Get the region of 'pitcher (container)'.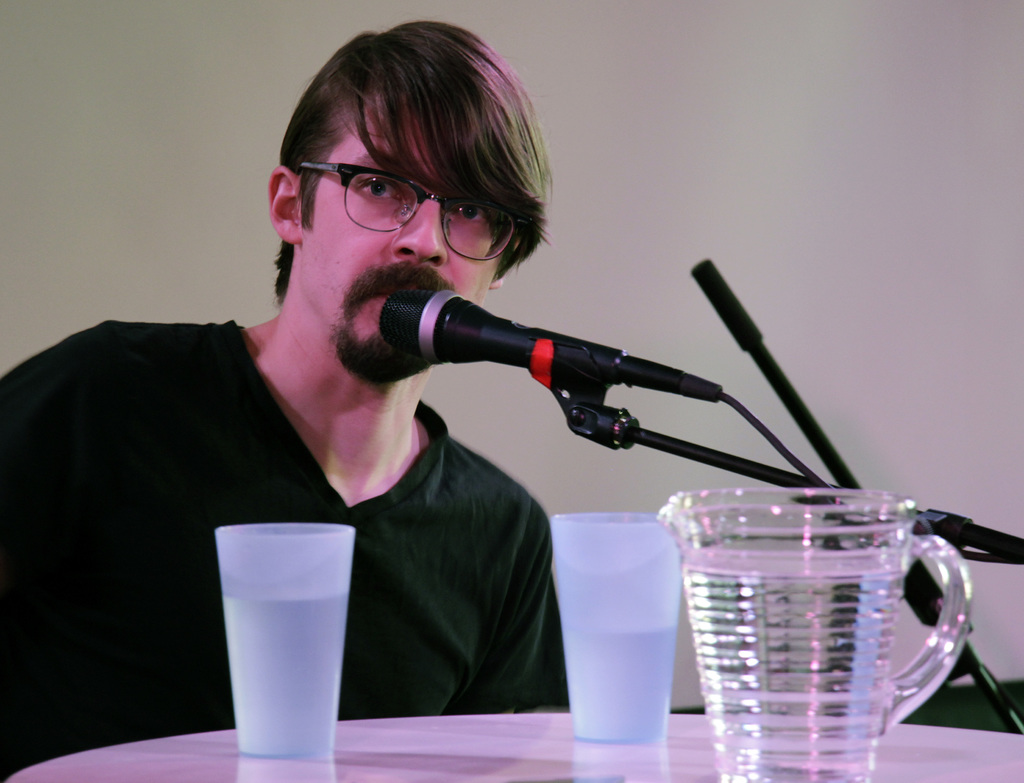
[662, 491, 970, 782].
